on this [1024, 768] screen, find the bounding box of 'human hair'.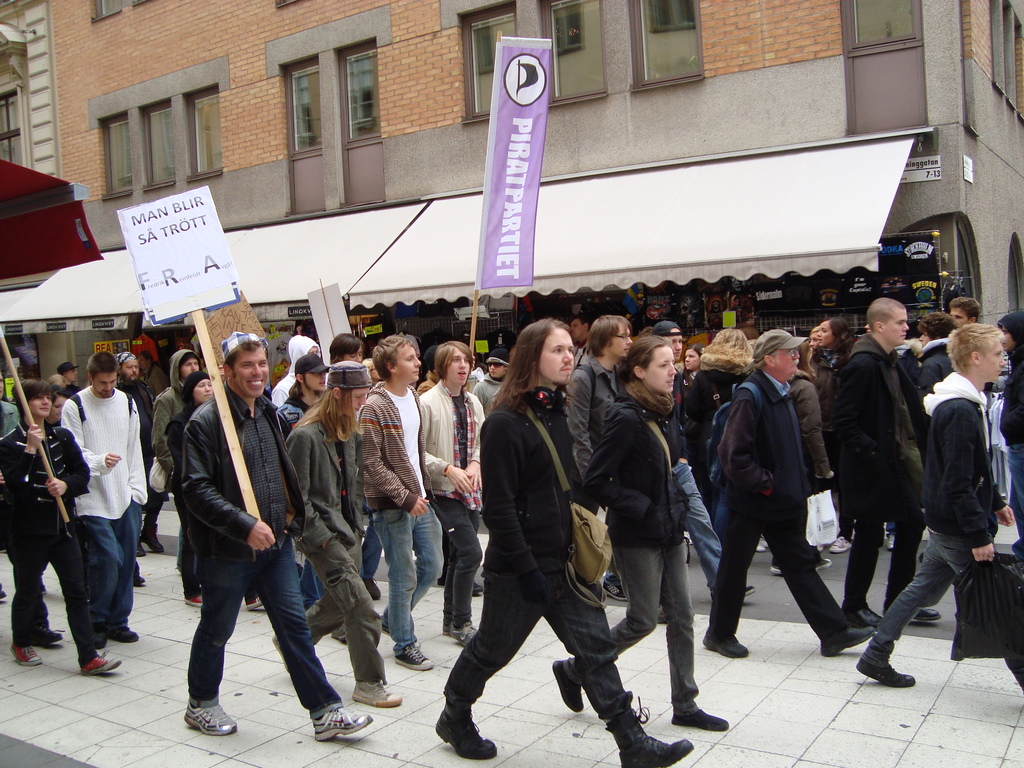
Bounding box: x1=948 y1=323 x2=1000 y2=373.
